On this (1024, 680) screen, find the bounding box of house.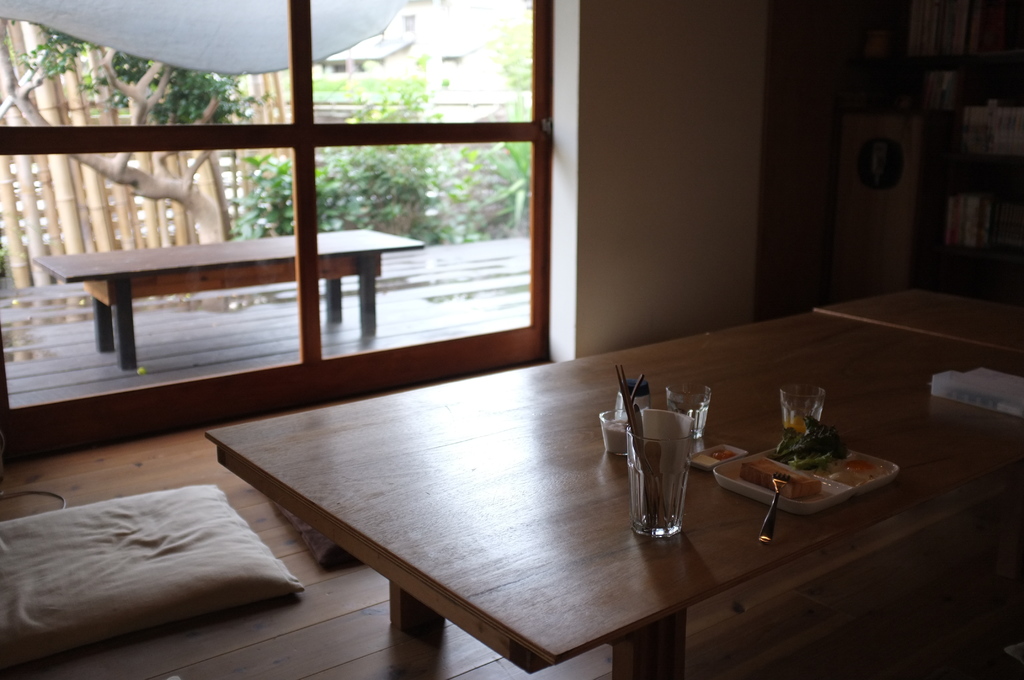
Bounding box: locate(0, 0, 941, 631).
